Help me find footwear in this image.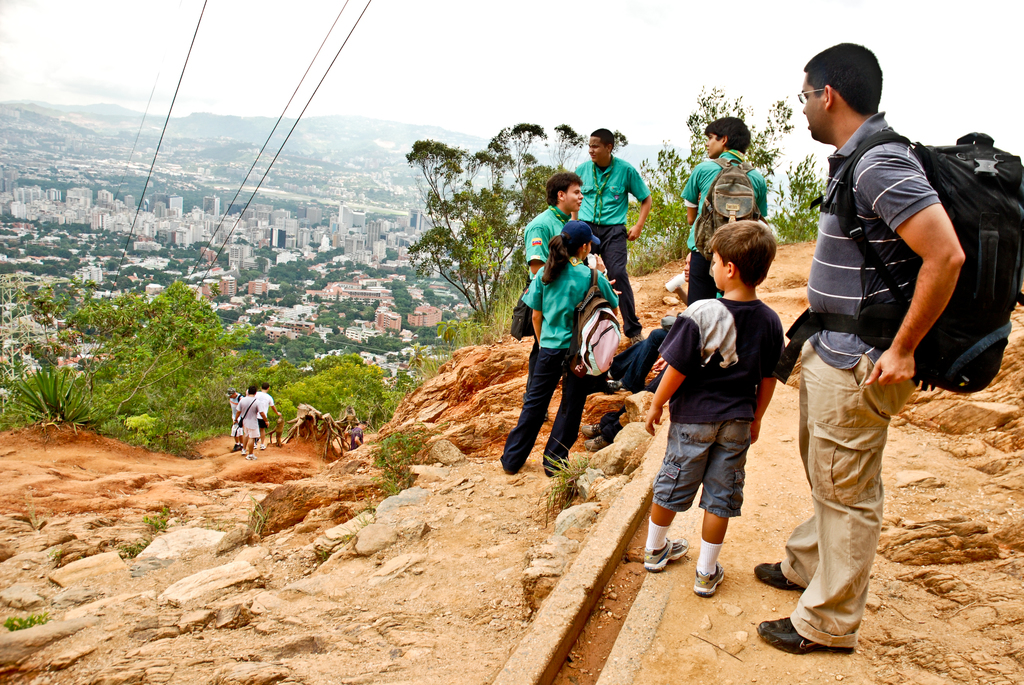
Found it: left=689, top=555, right=730, bottom=600.
